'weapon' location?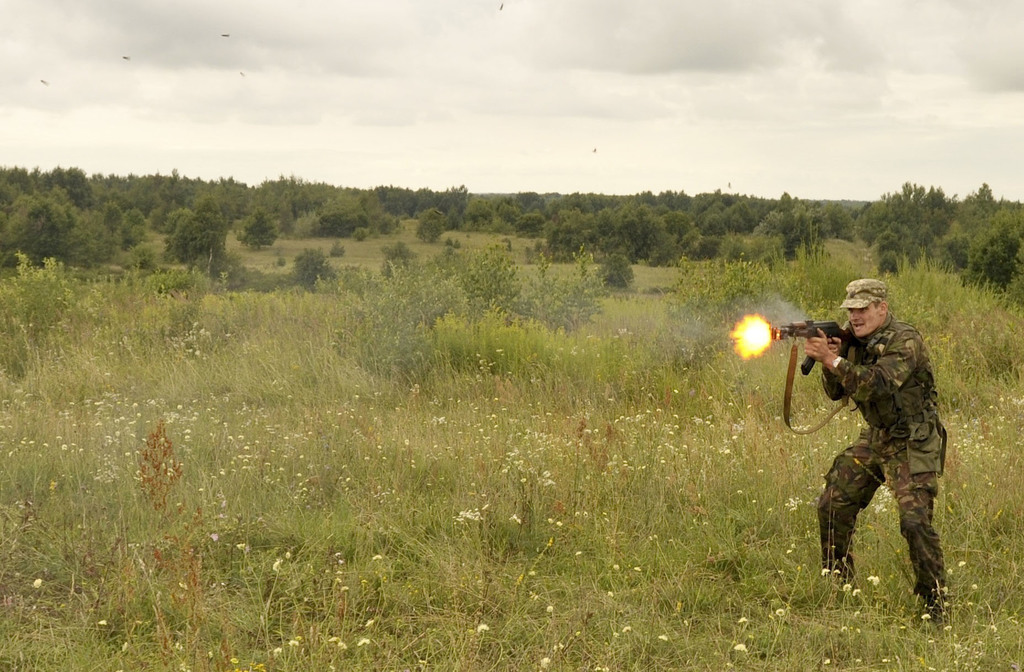
[left=762, top=322, right=856, bottom=372]
